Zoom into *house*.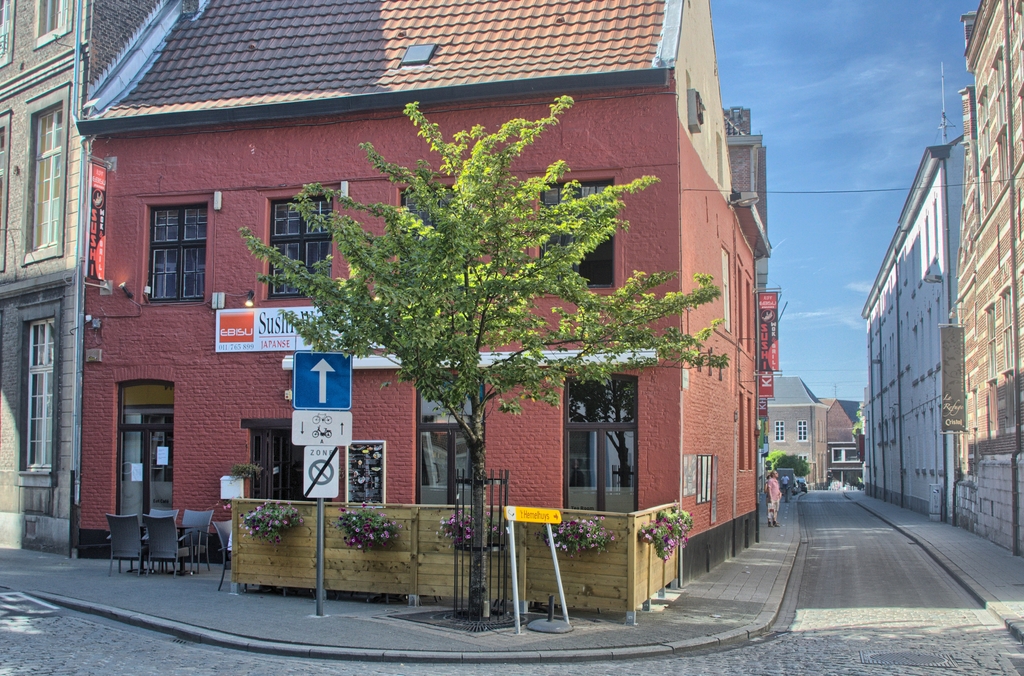
Zoom target: (x1=761, y1=372, x2=866, y2=522).
